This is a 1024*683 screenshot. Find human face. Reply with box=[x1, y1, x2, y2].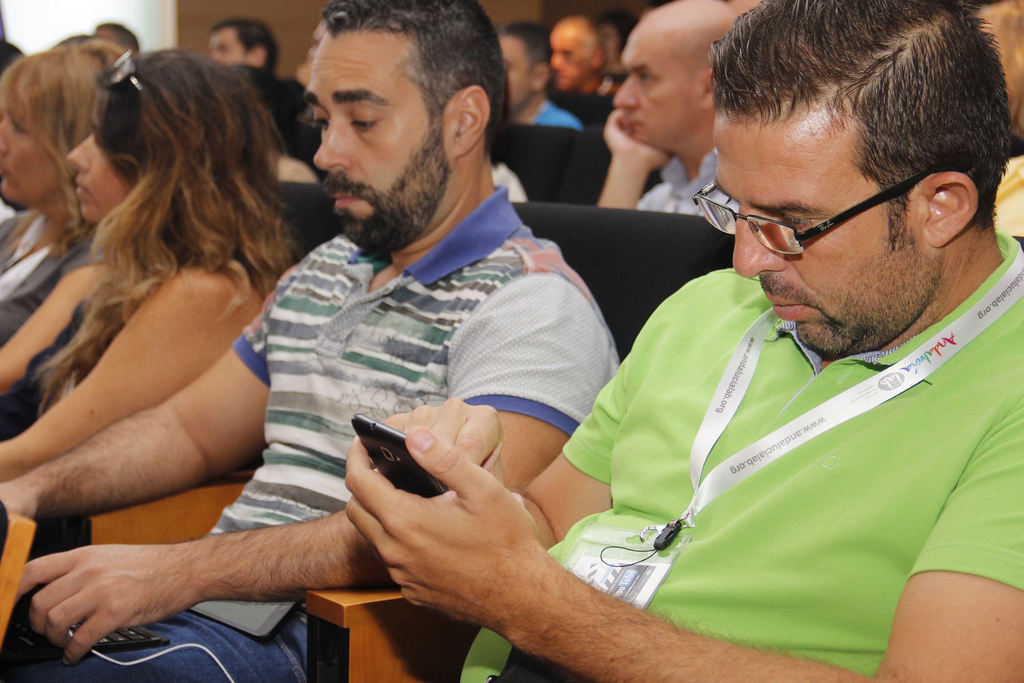
box=[714, 108, 931, 357].
